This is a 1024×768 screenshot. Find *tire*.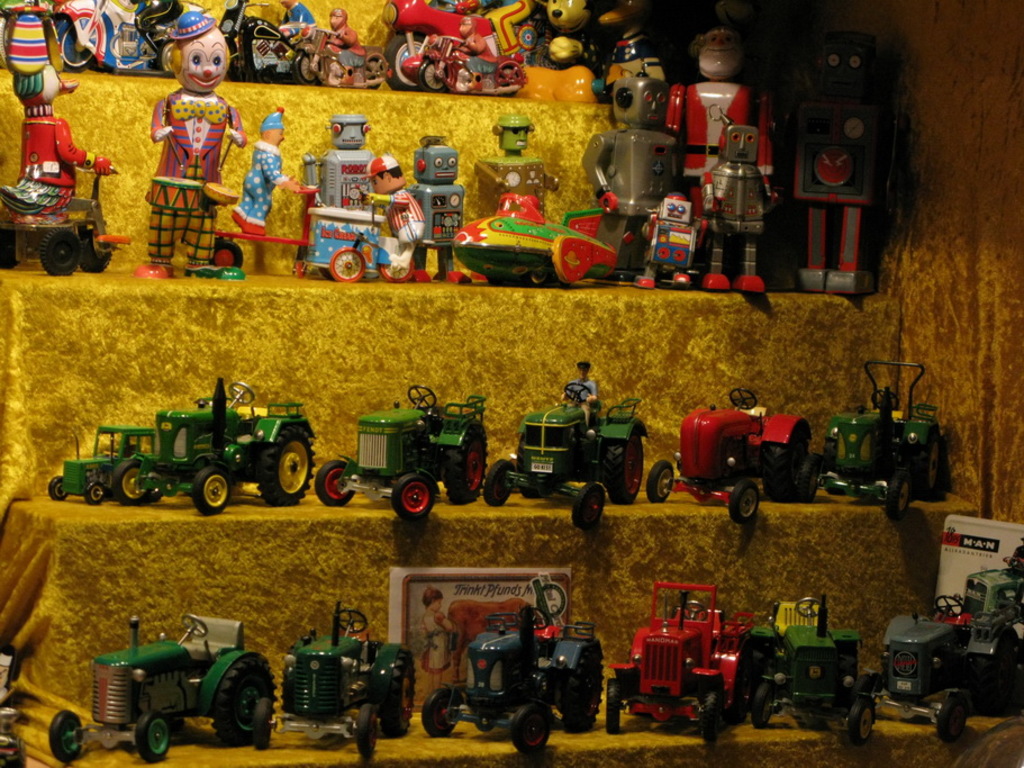
Bounding box: [0,226,24,270].
